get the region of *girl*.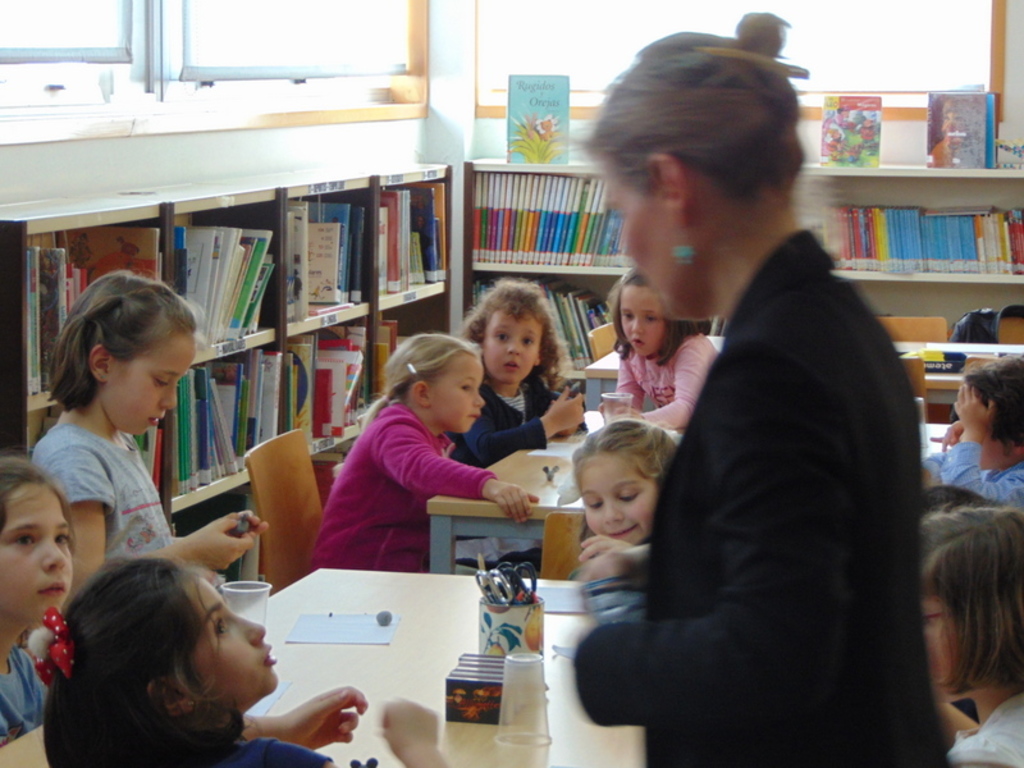
[599, 273, 718, 430].
